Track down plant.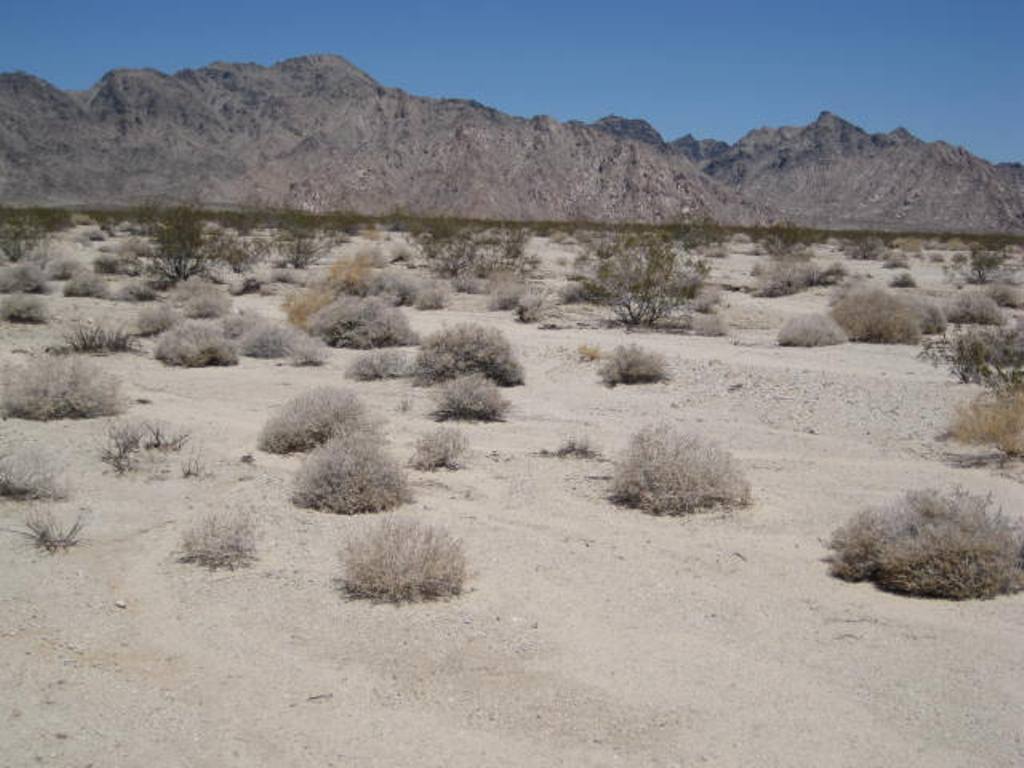
Tracked to locate(288, 427, 410, 513).
